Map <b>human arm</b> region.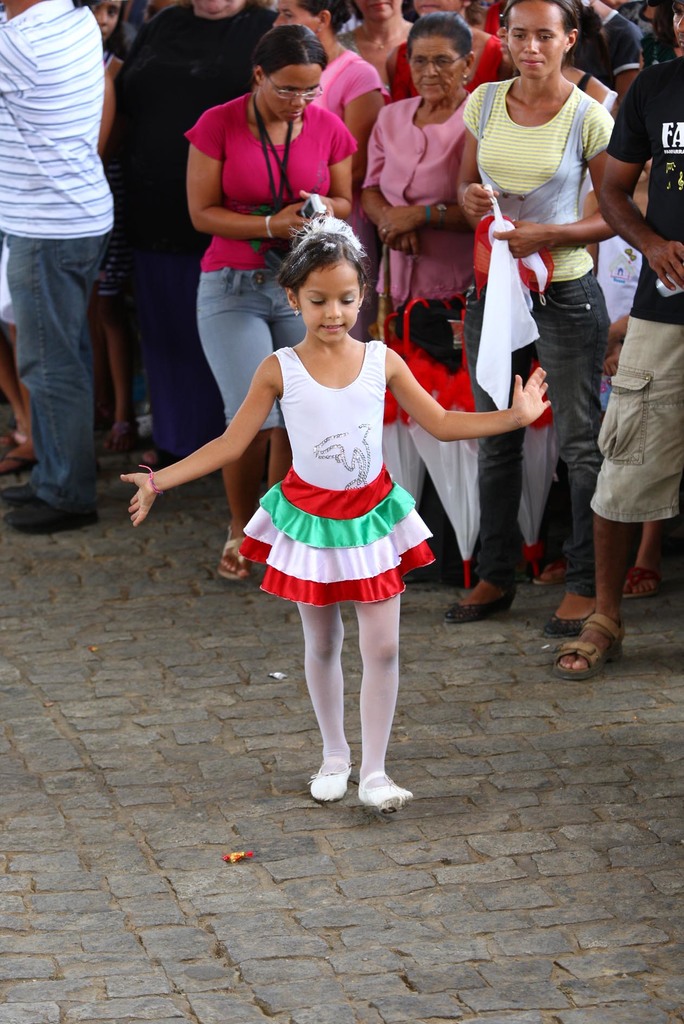
Mapped to (left=382, top=344, right=561, bottom=451).
